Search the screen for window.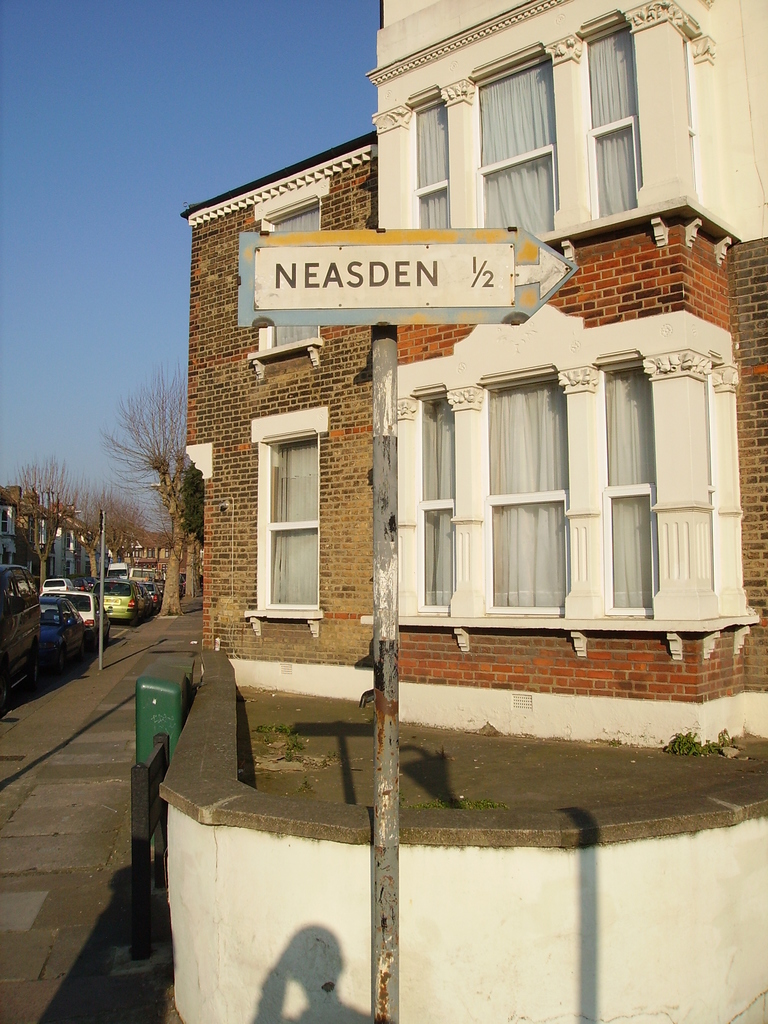
Found at 604,367,659,608.
